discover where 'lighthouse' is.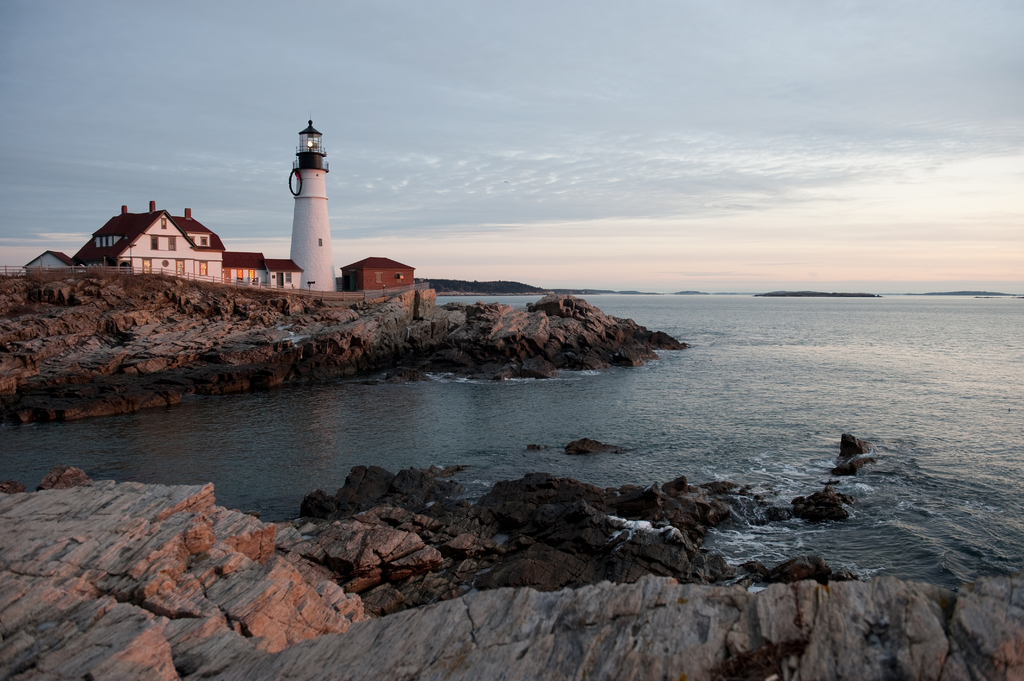
Discovered at (left=257, top=107, right=353, bottom=289).
